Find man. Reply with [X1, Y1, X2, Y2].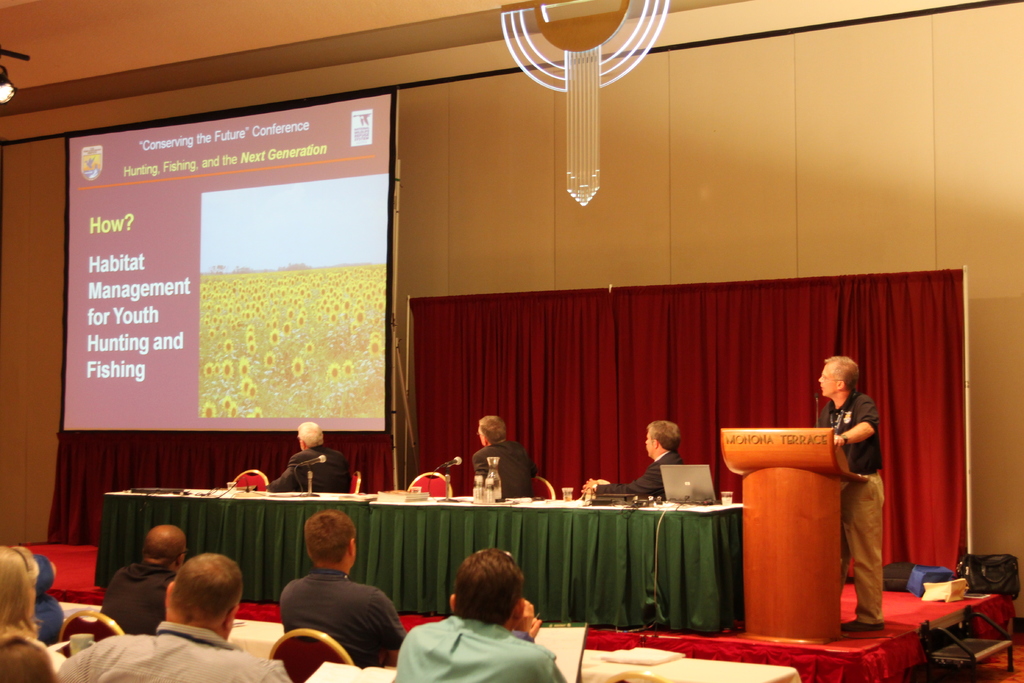
[394, 549, 570, 682].
